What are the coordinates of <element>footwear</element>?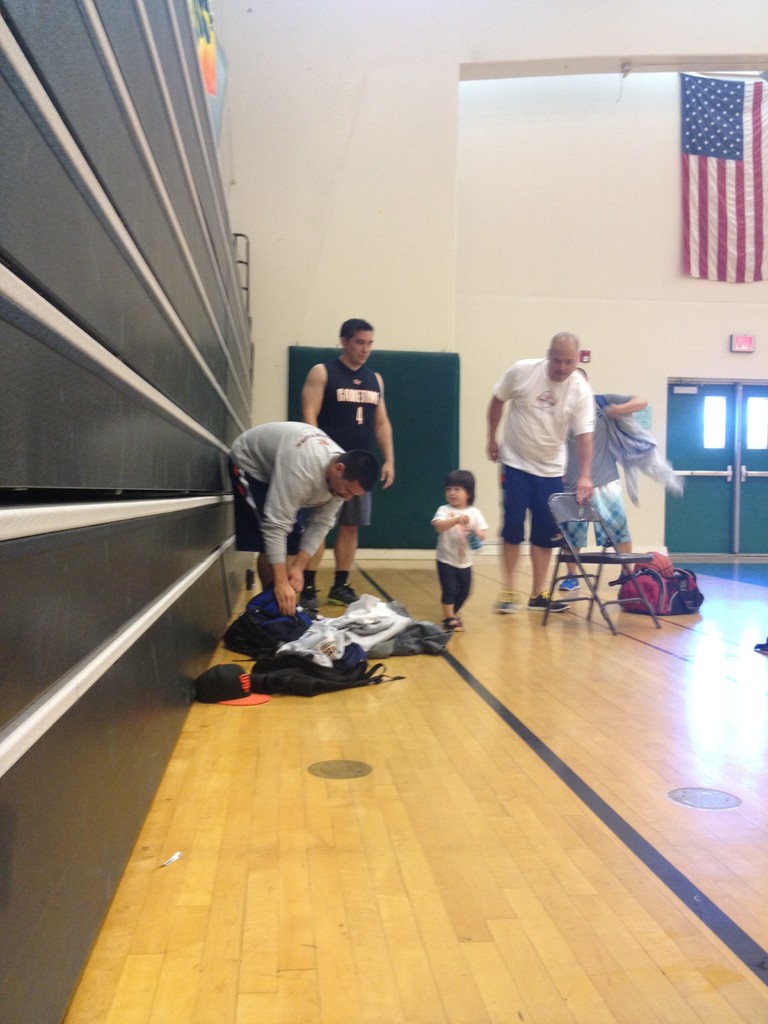
bbox(497, 595, 518, 616).
